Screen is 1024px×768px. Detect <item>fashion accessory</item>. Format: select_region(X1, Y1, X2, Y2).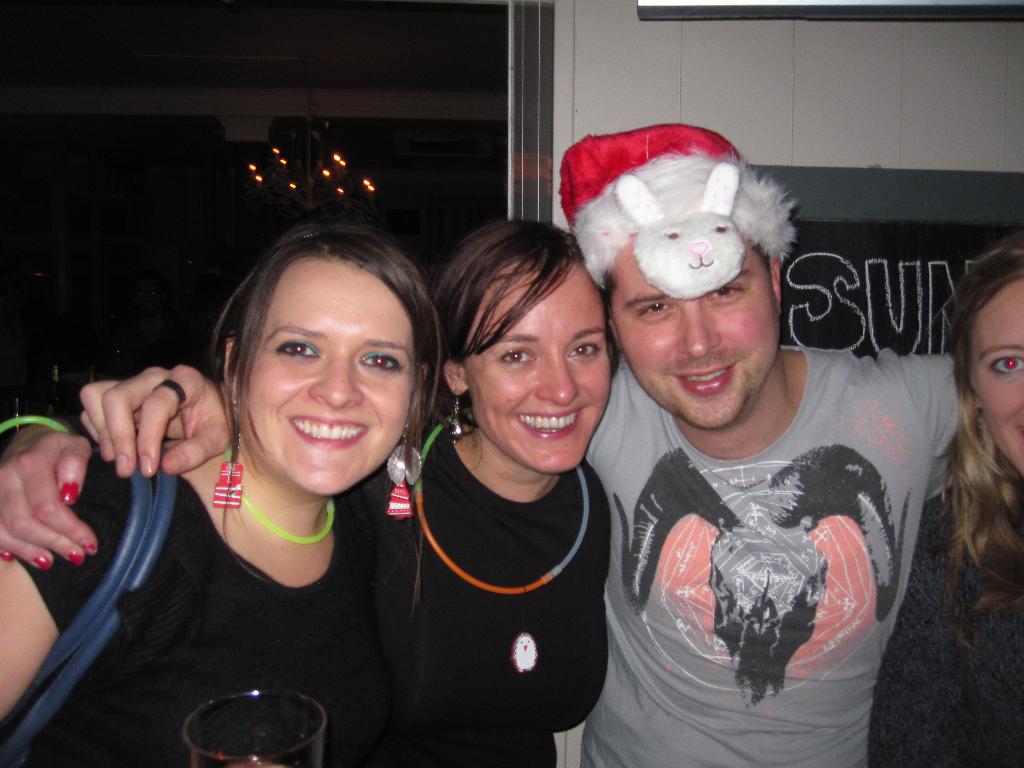
select_region(439, 389, 465, 438).
